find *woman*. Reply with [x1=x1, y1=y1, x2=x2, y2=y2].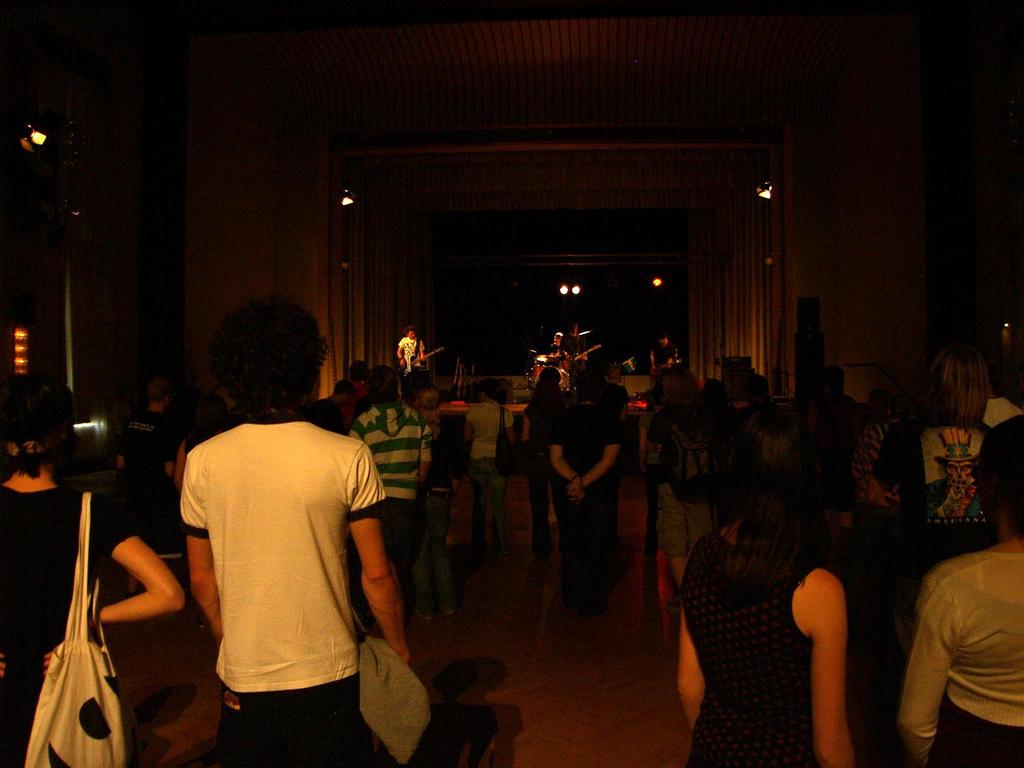
[x1=667, y1=386, x2=861, y2=767].
